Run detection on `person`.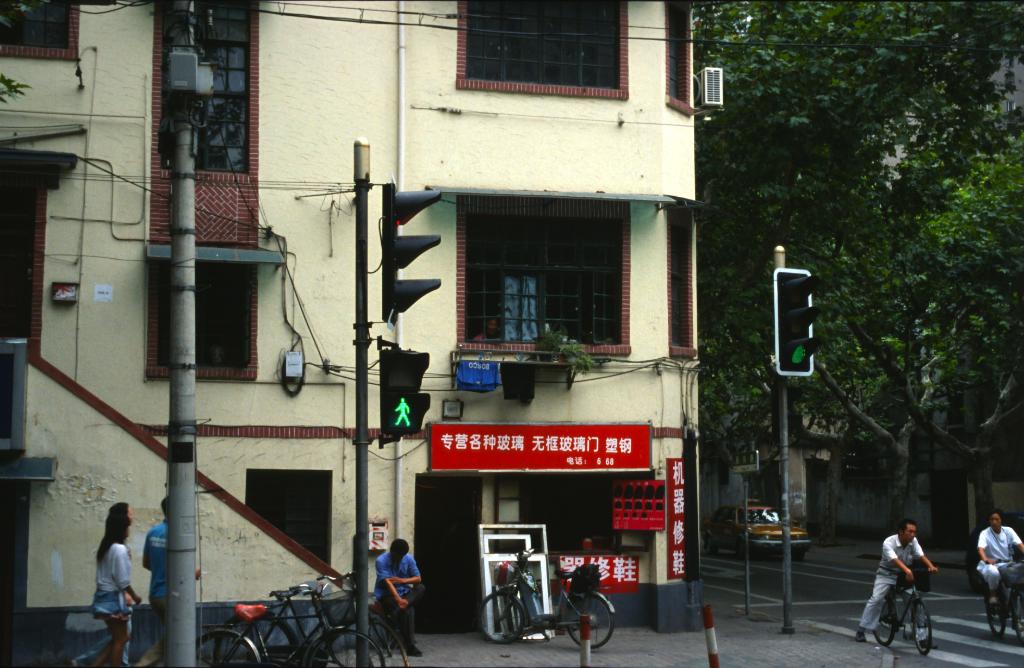
Result: {"left": 978, "top": 510, "right": 1023, "bottom": 607}.
